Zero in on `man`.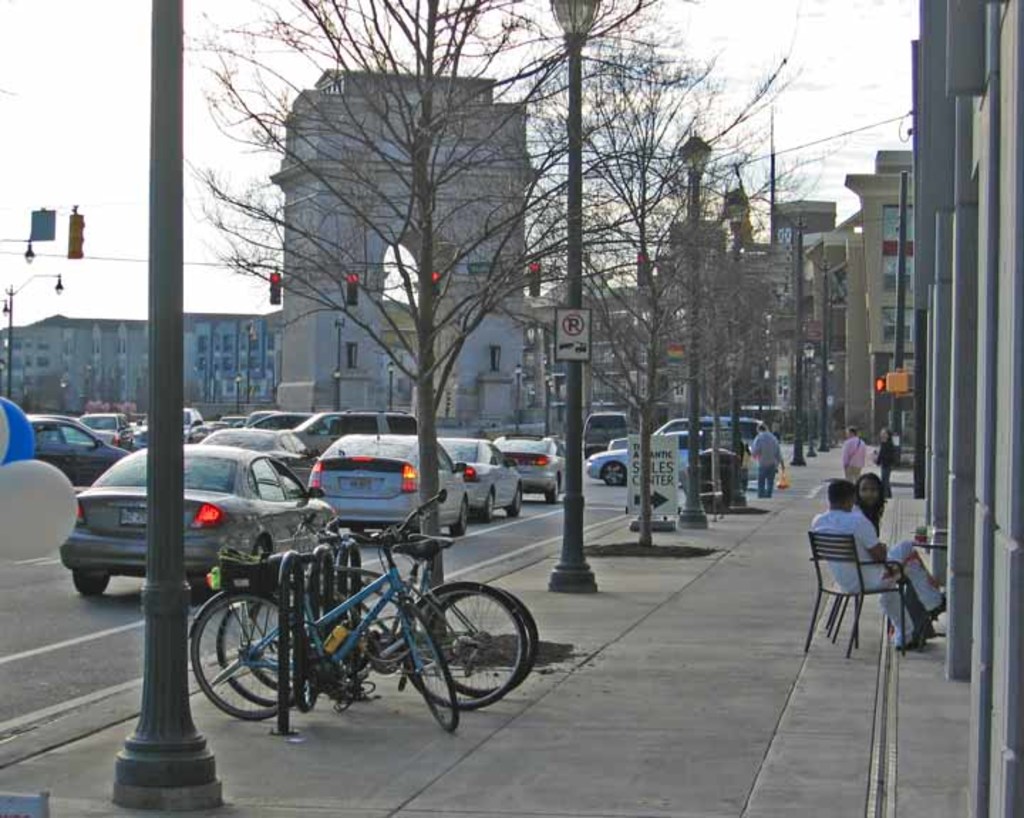
Zeroed in: region(839, 427, 865, 484).
